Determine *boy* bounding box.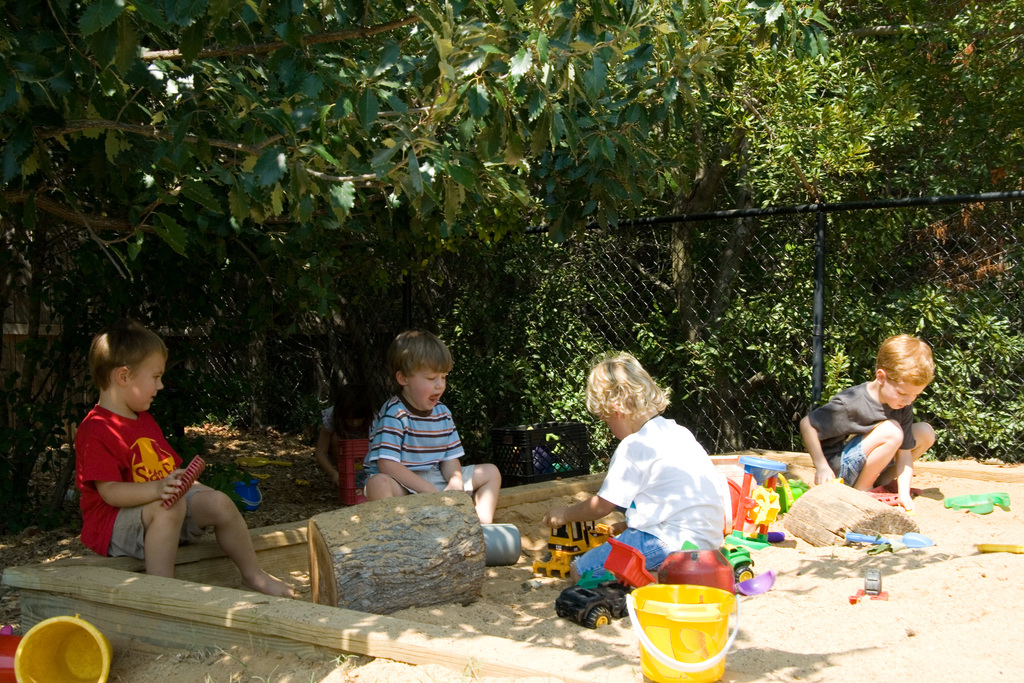
Determined: 799, 334, 934, 510.
